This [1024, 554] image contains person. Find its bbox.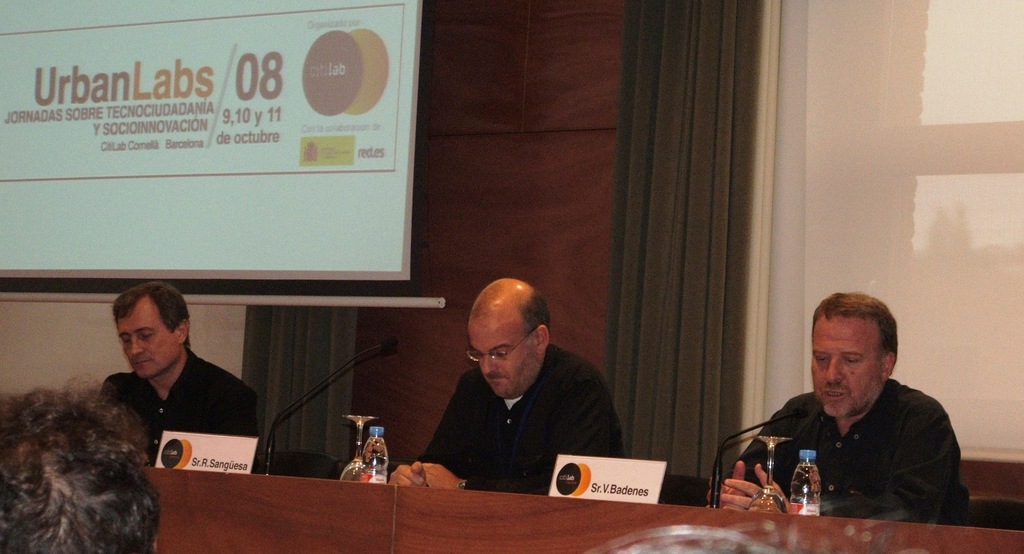
crop(387, 275, 627, 494).
